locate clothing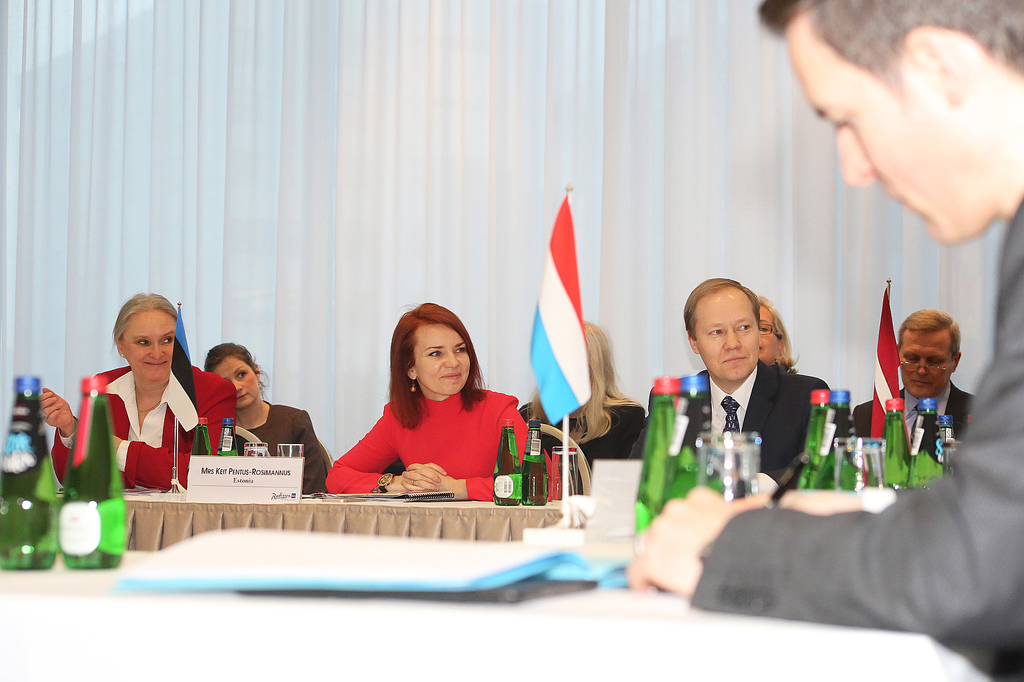
Rect(626, 372, 837, 504)
